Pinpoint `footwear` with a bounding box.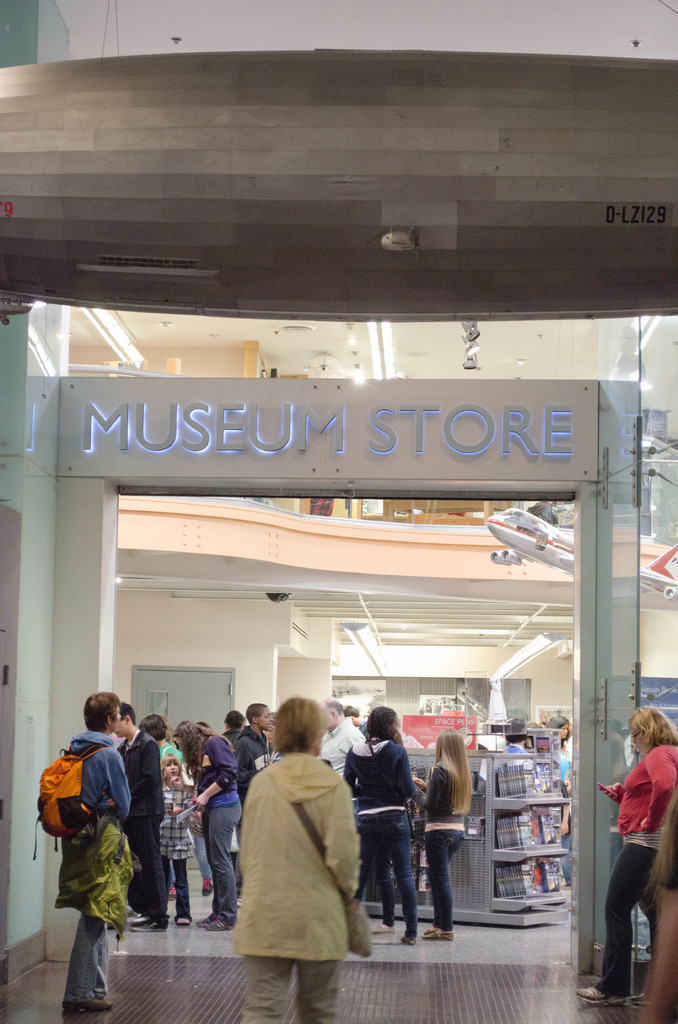
132 912 151 924.
